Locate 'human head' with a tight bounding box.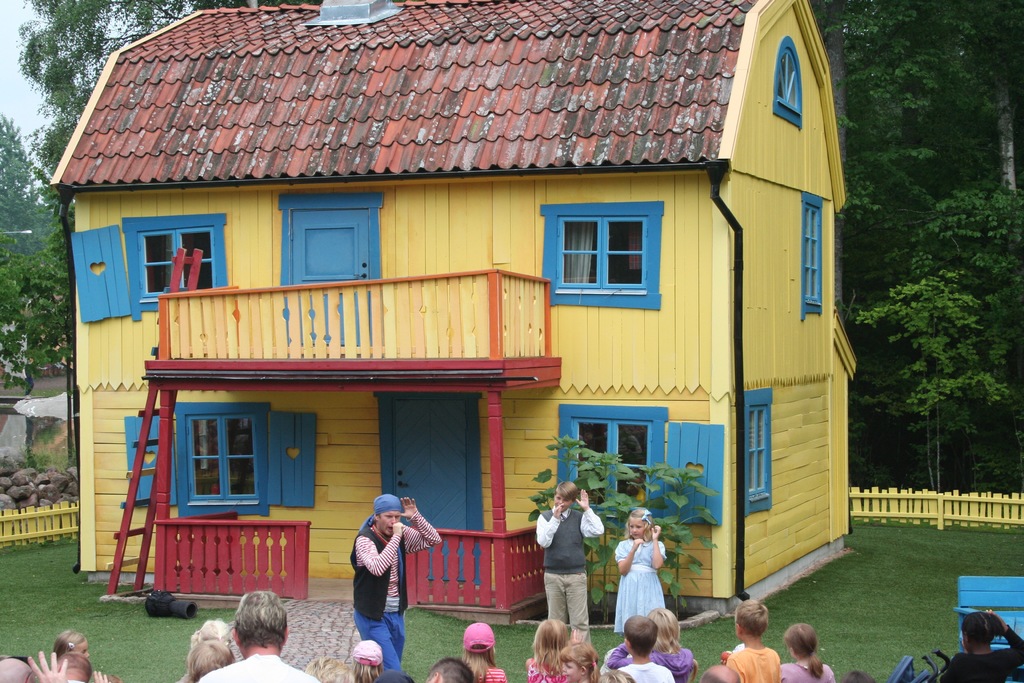
[650,607,682,650].
